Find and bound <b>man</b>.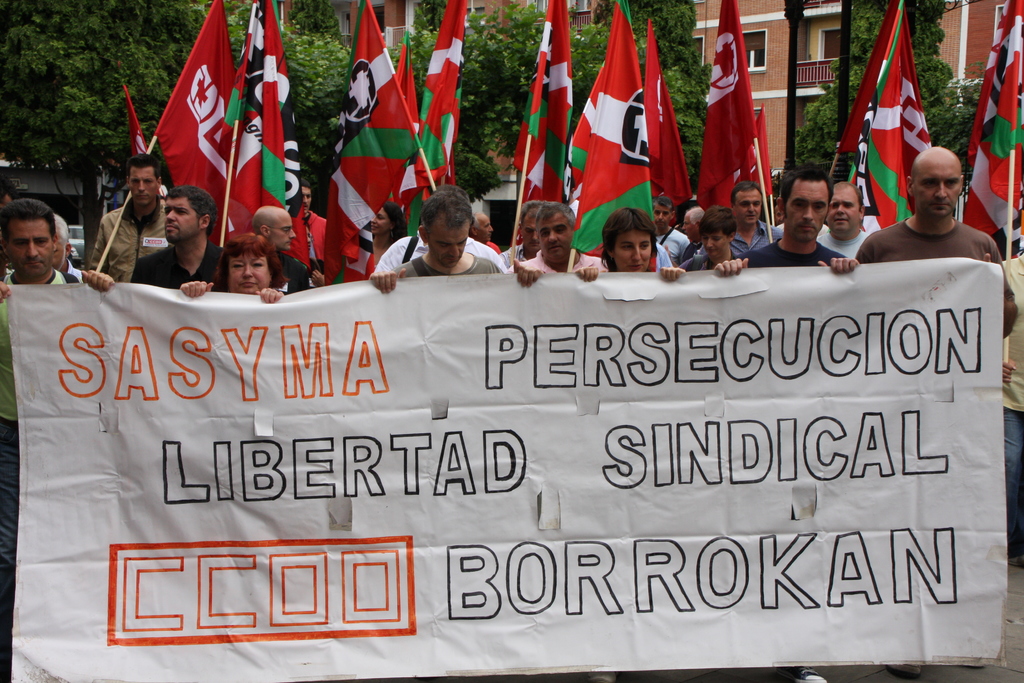
Bound: BBox(513, 201, 605, 283).
